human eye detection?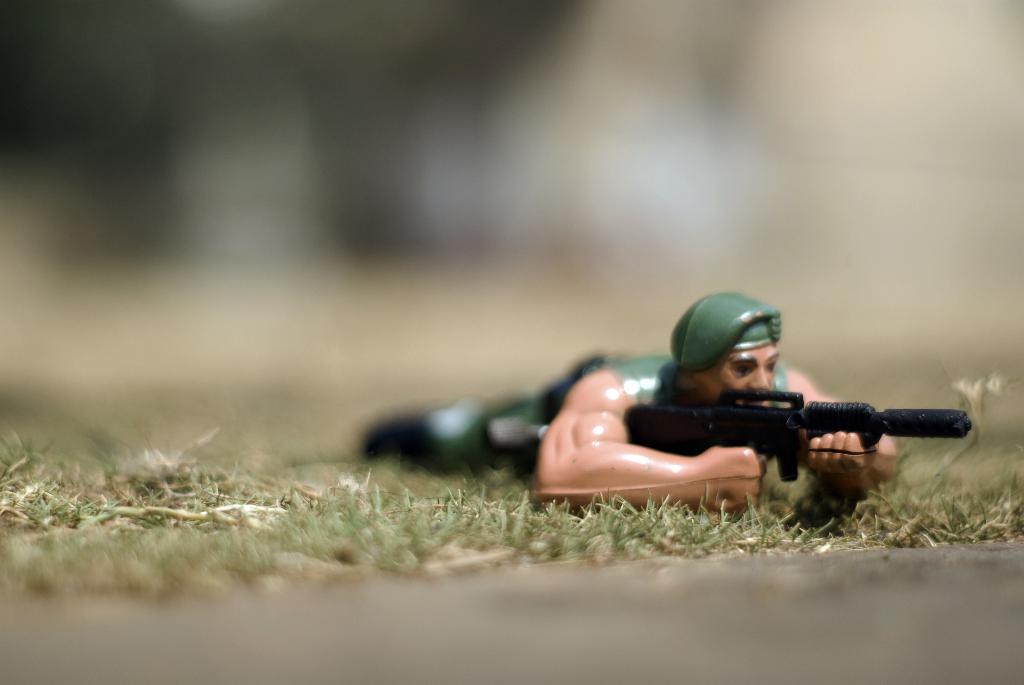
region(733, 363, 748, 377)
